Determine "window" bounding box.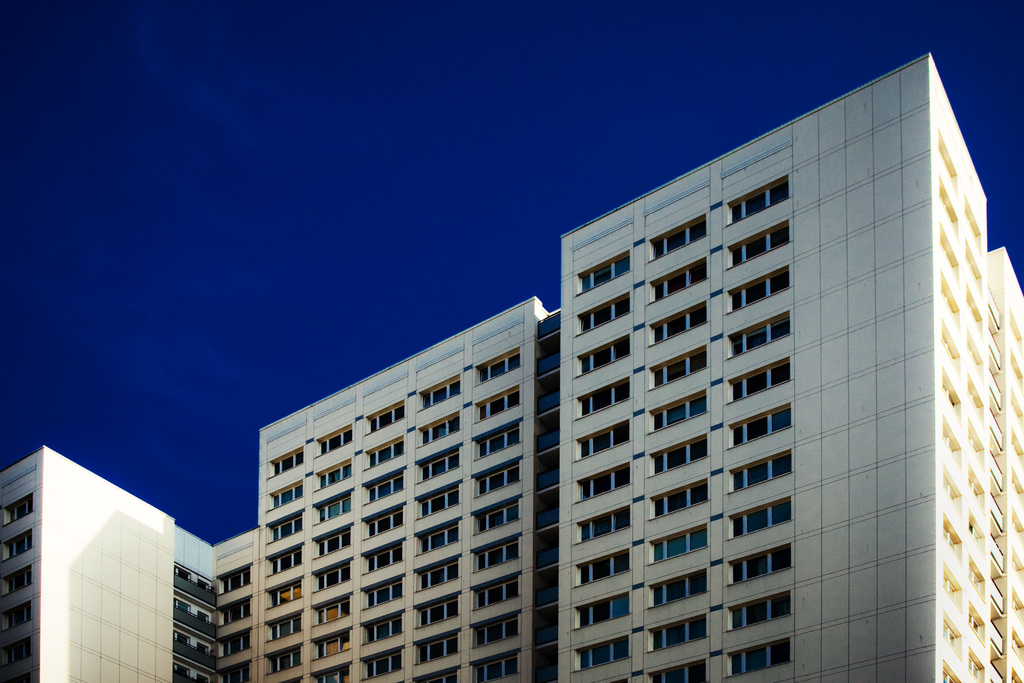
Determined: [x1=365, y1=456, x2=408, y2=506].
